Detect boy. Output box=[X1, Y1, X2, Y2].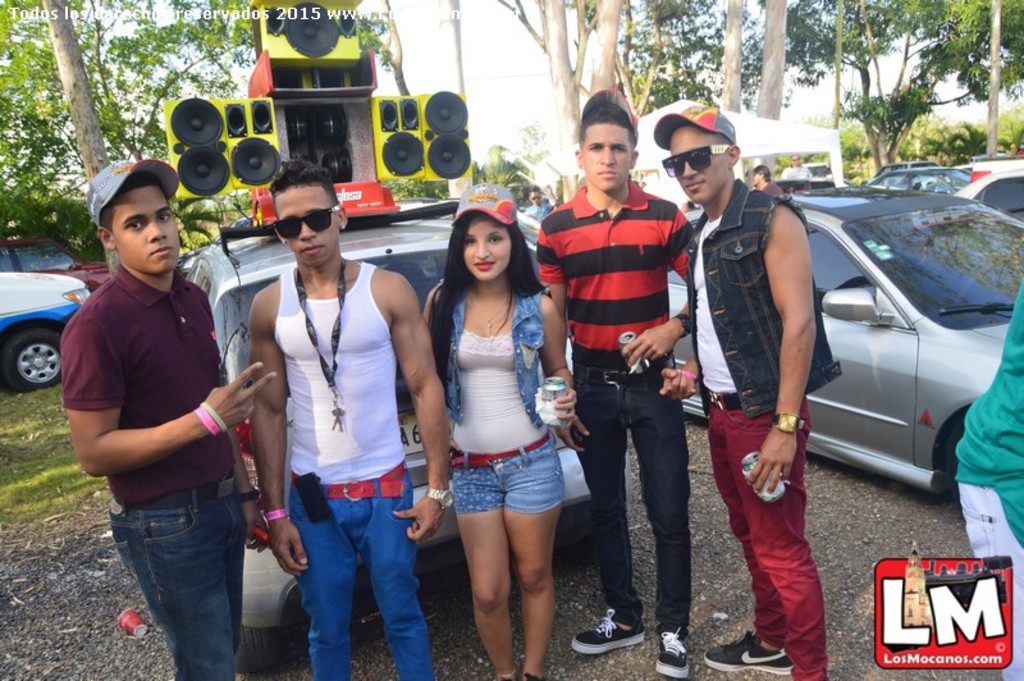
box=[229, 174, 444, 662].
